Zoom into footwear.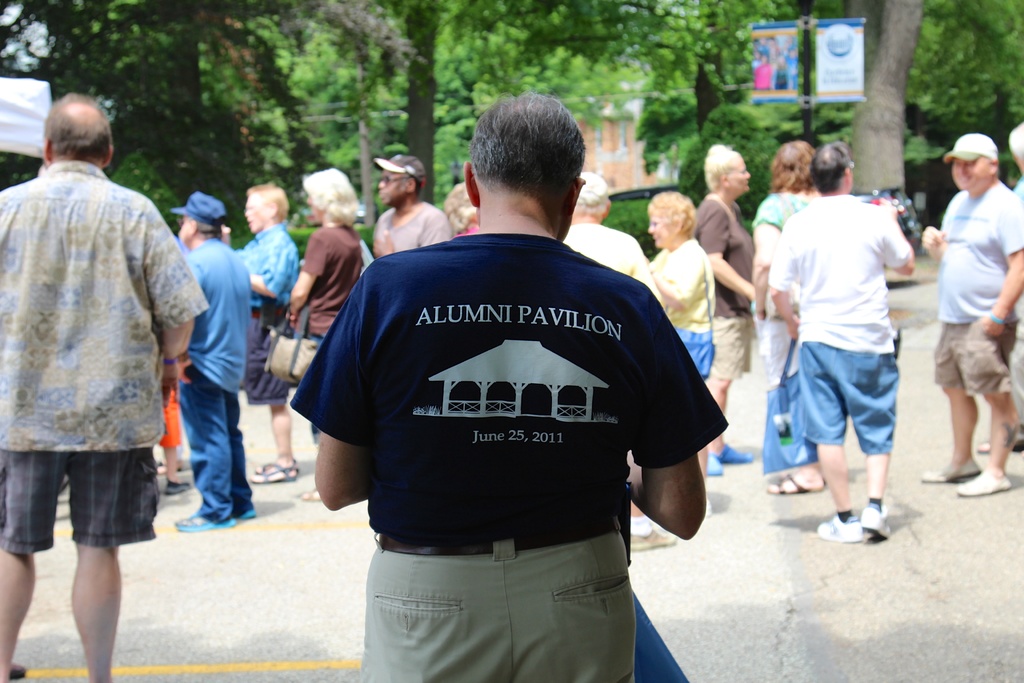
Zoom target: [236, 503, 255, 524].
